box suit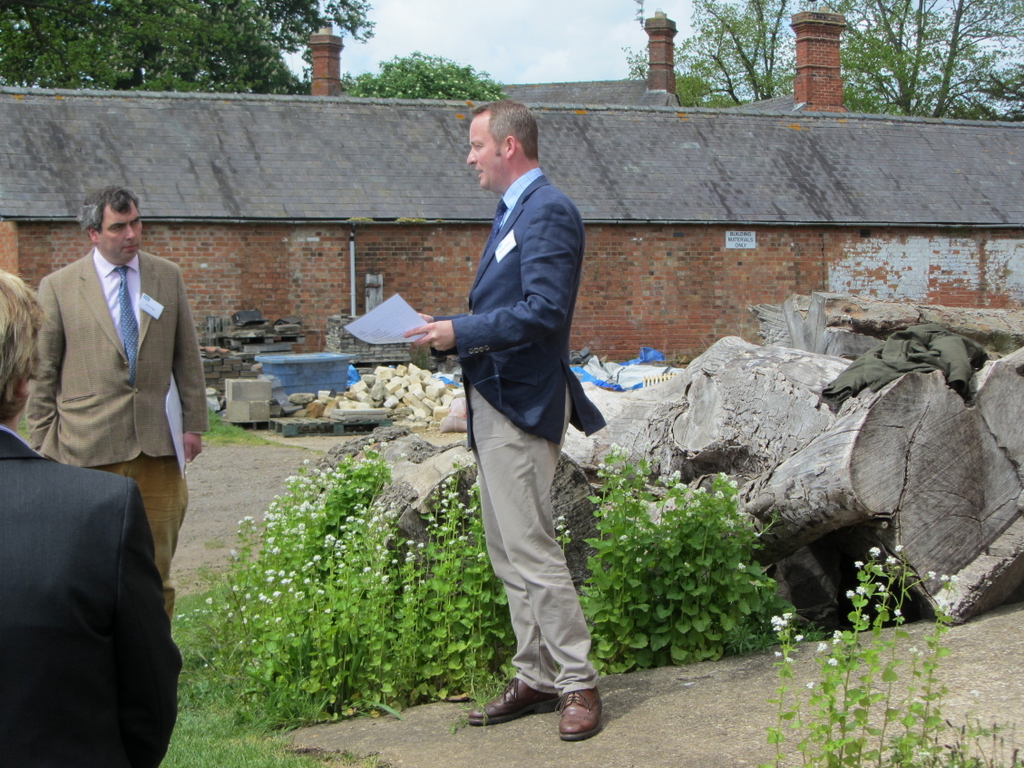
bbox(0, 426, 187, 767)
